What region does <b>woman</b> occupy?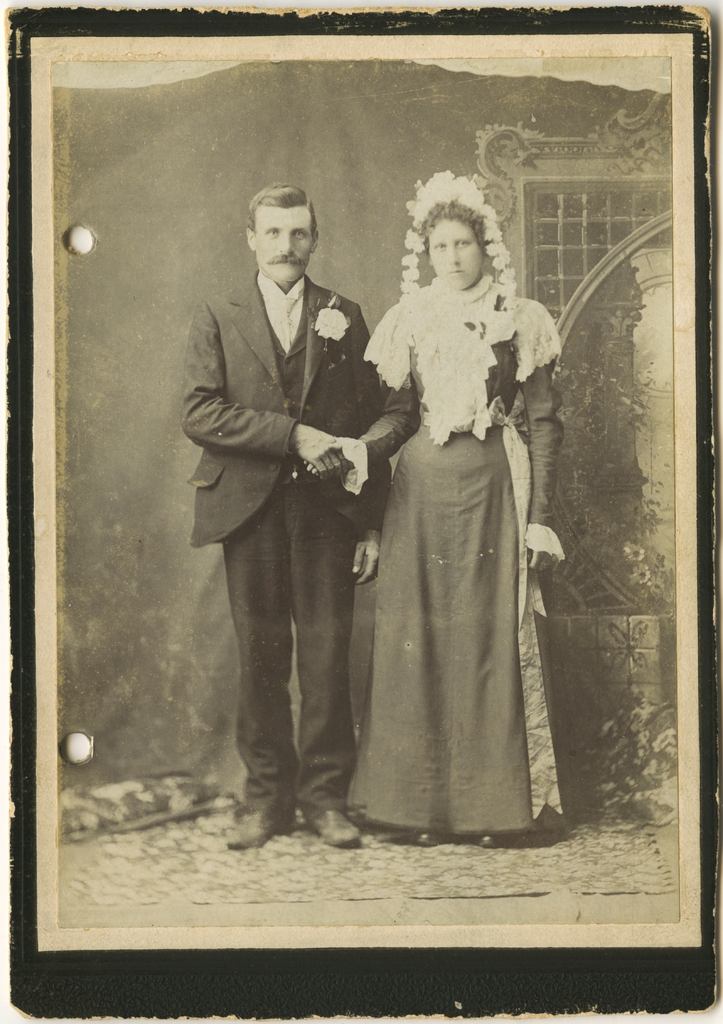
x1=342 y1=185 x2=561 y2=845.
